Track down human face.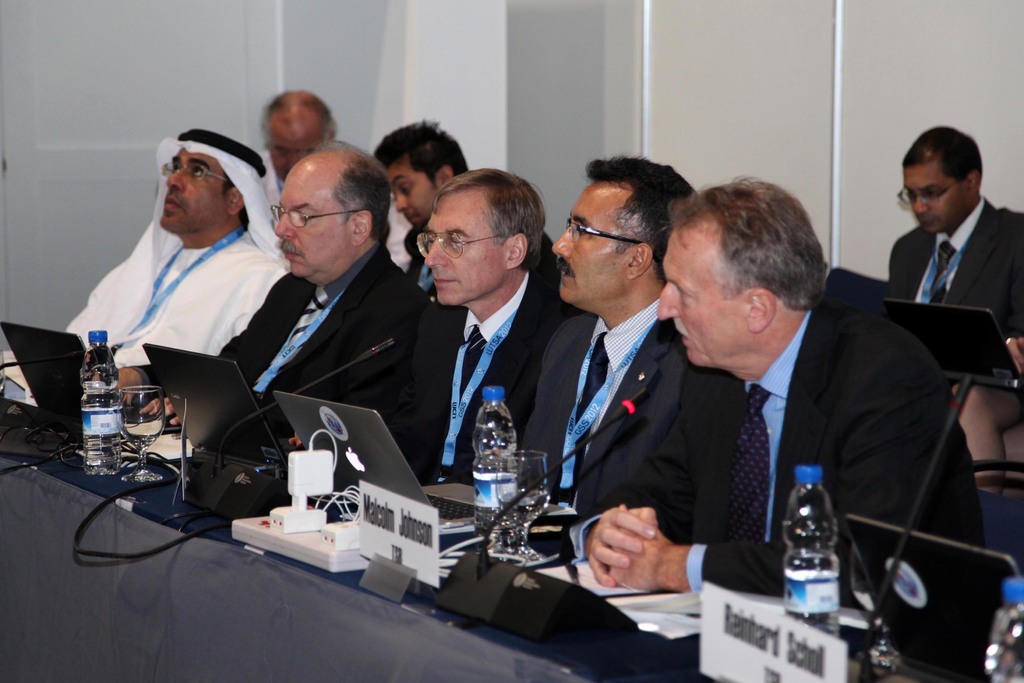
Tracked to locate(660, 226, 749, 367).
